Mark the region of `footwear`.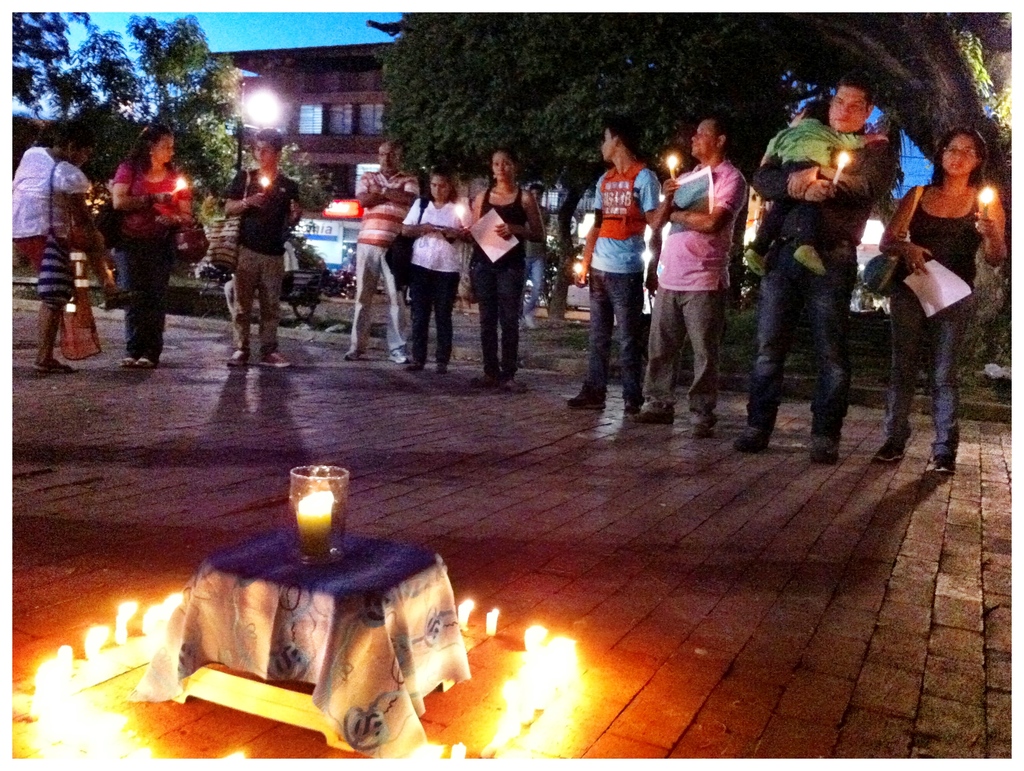
Region: <bbox>225, 346, 249, 367</bbox>.
